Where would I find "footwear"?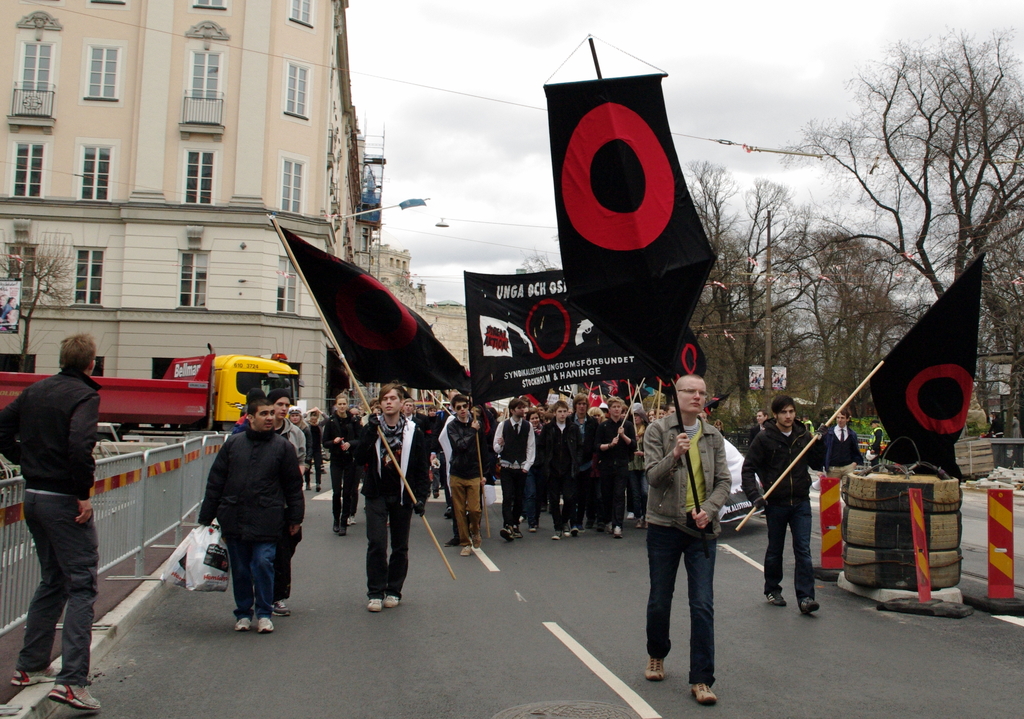
At {"x1": 511, "y1": 525, "x2": 522, "y2": 537}.
